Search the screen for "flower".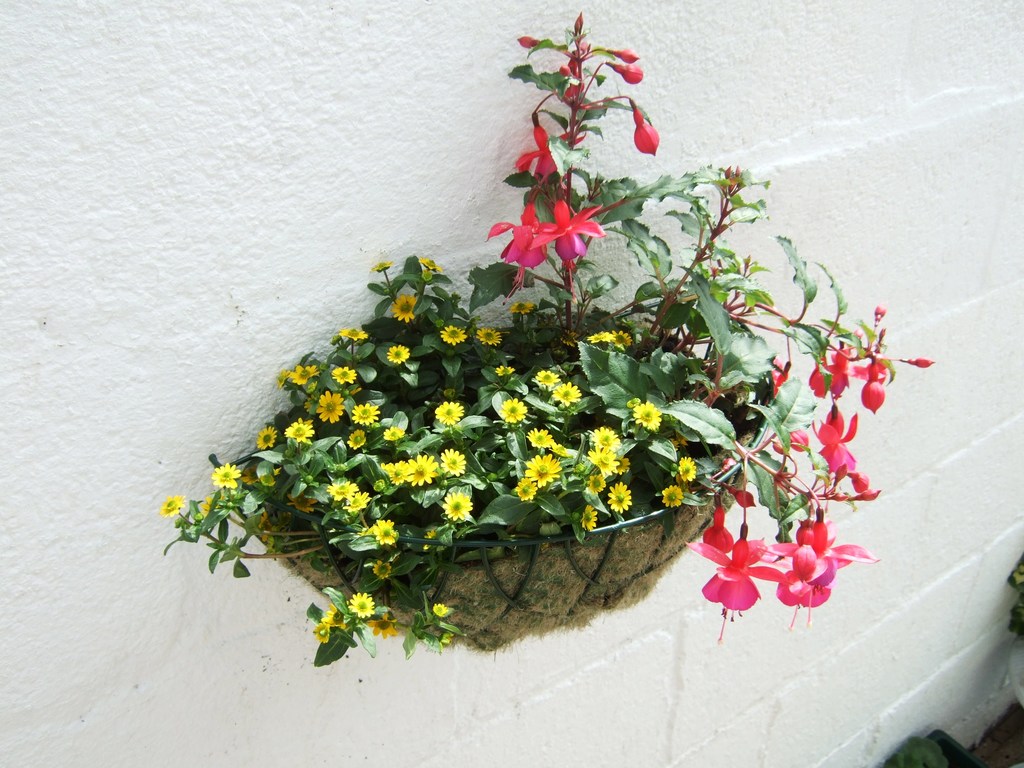
Found at (605, 479, 630, 513).
